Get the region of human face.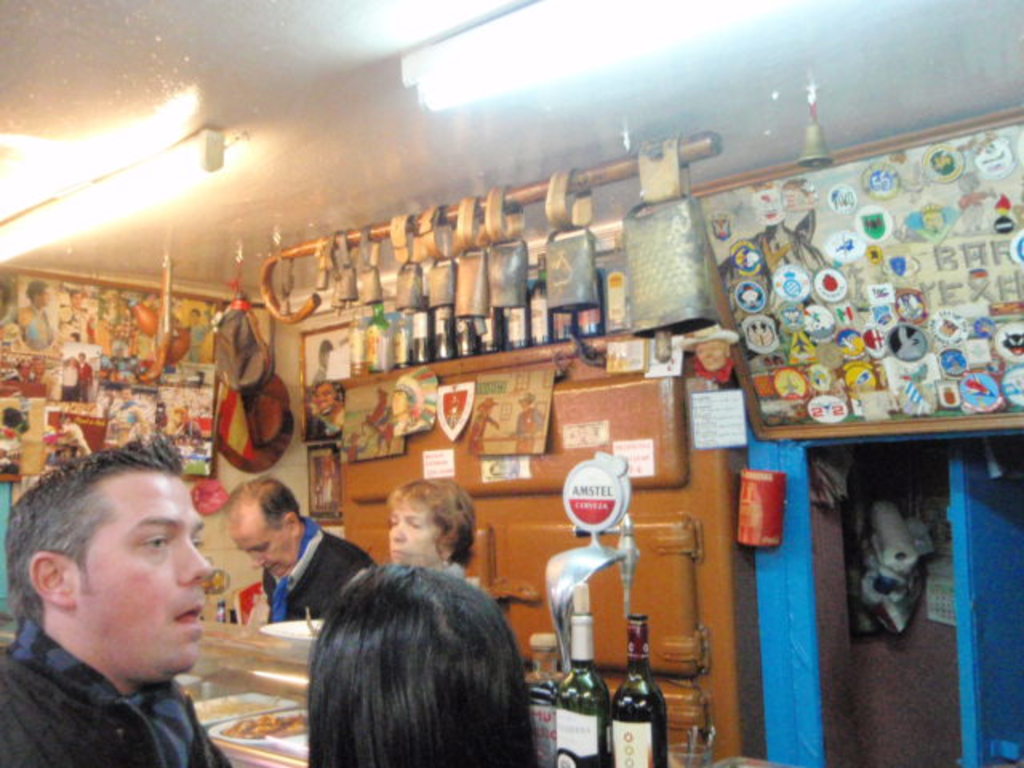
[232,504,291,574].
